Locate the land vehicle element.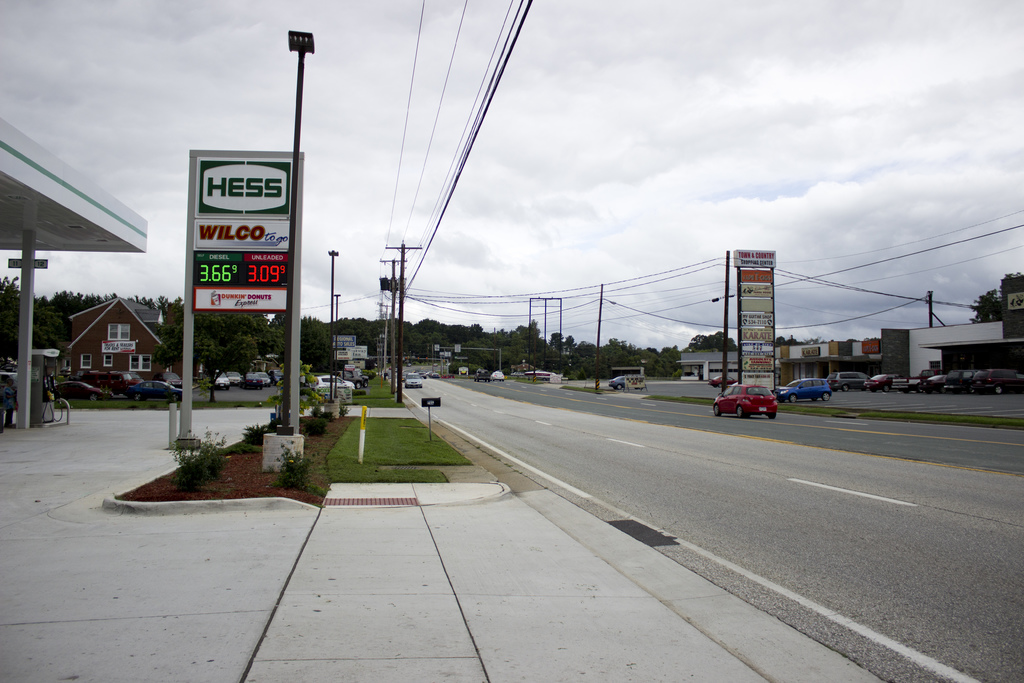
Element bbox: rect(310, 374, 354, 391).
